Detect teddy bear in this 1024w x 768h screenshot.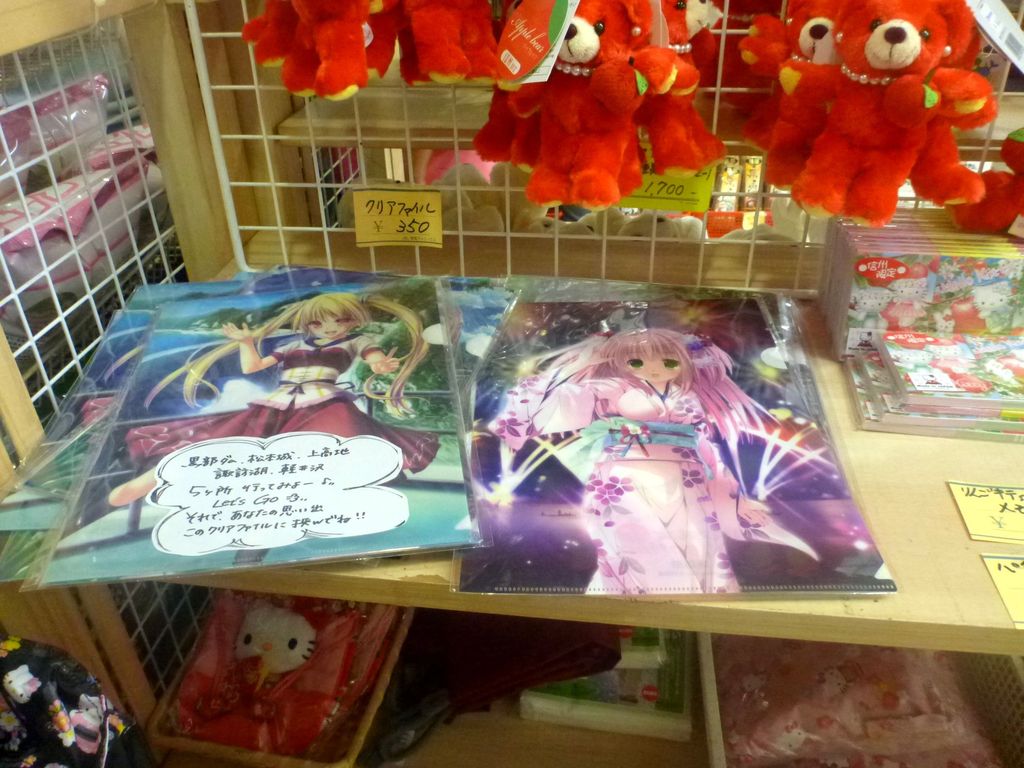
Detection: [387,0,423,90].
